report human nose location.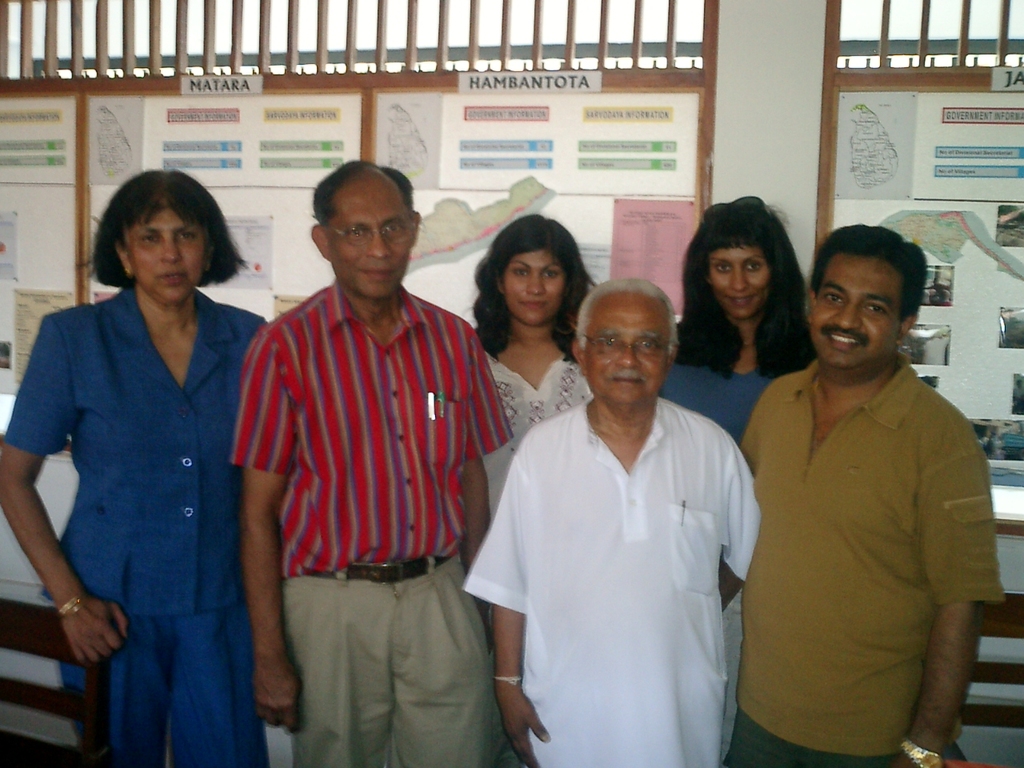
Report: <box>837,298,861,326</box>.
